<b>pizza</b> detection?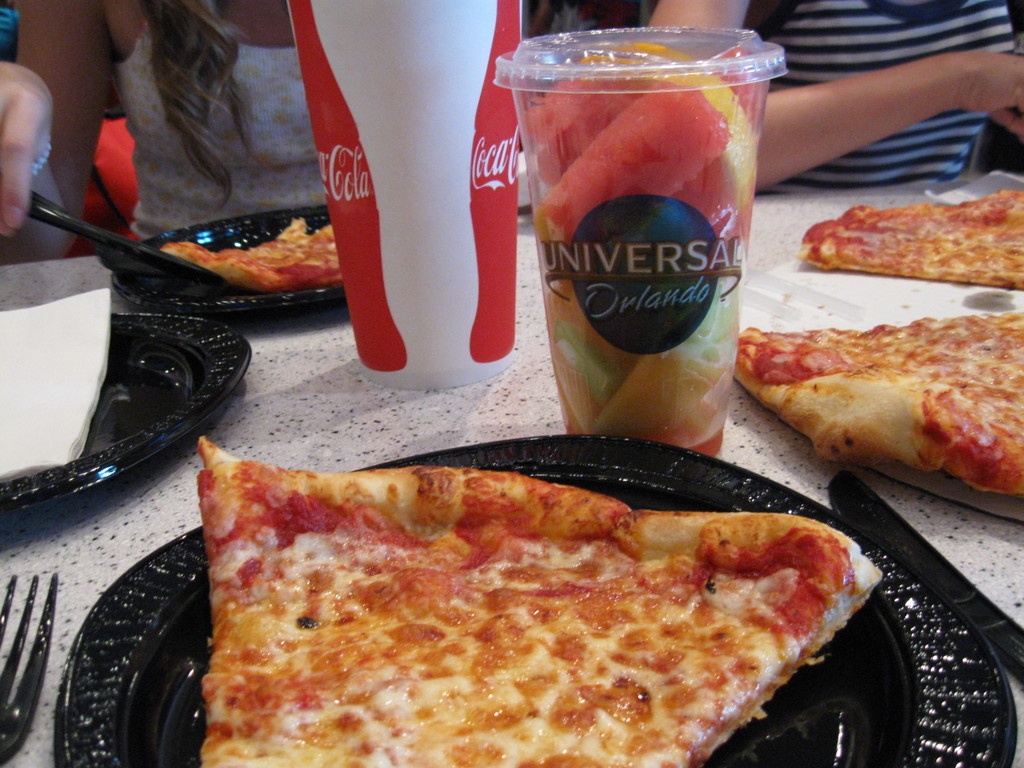
{"x1": 177, "y1": 450, "x2": 898, "y2": 762}
